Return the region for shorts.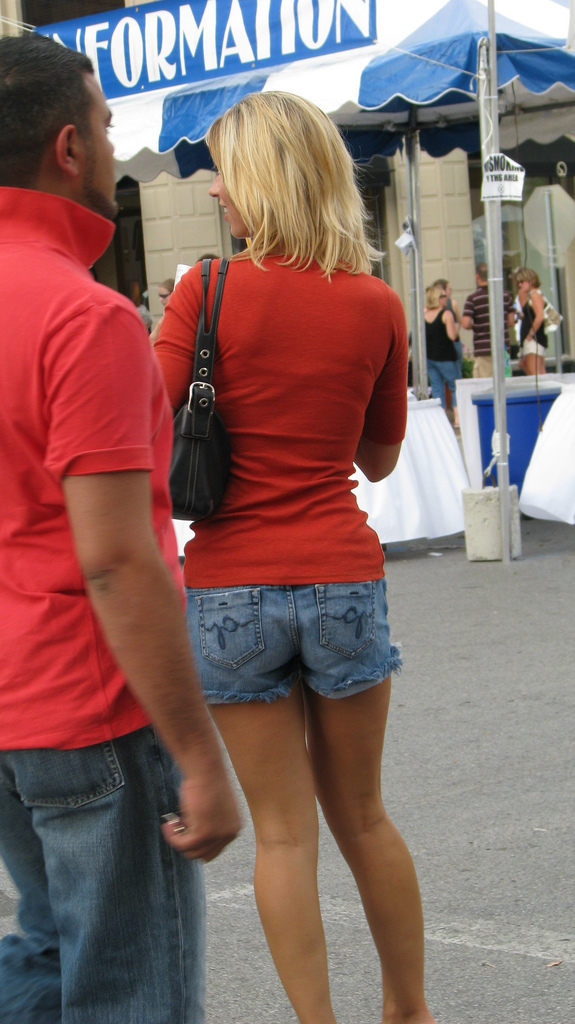
bbox=(184, 580, 403, 701).
